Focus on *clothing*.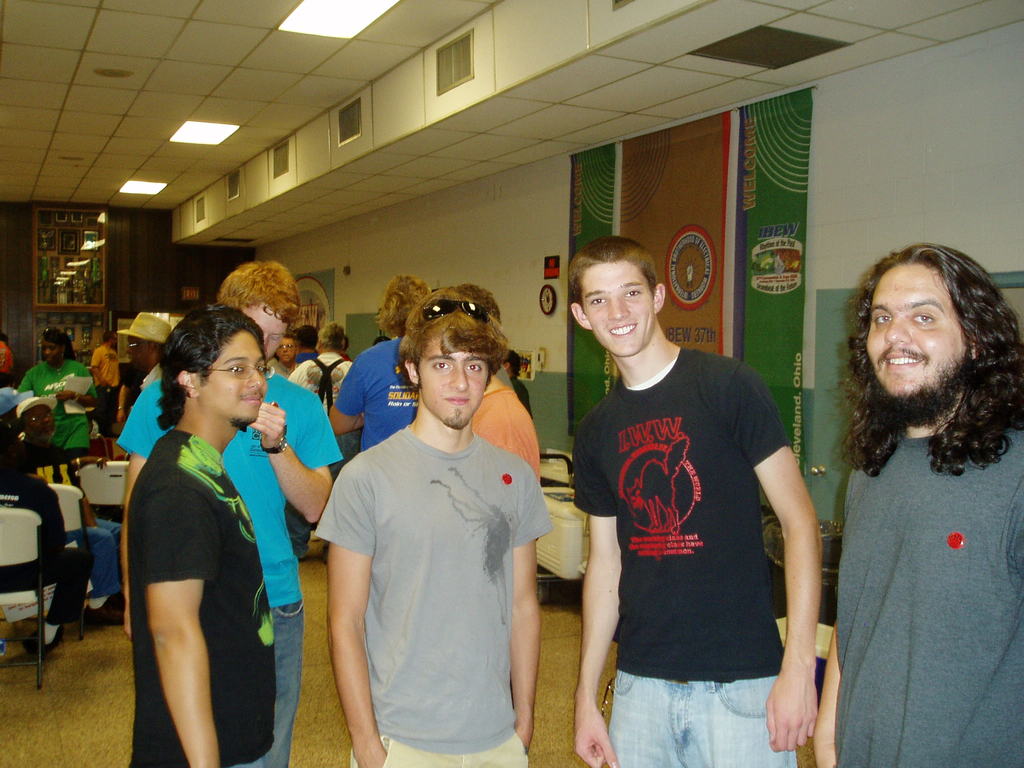
Focused at box(115, 310, 173, 421).
